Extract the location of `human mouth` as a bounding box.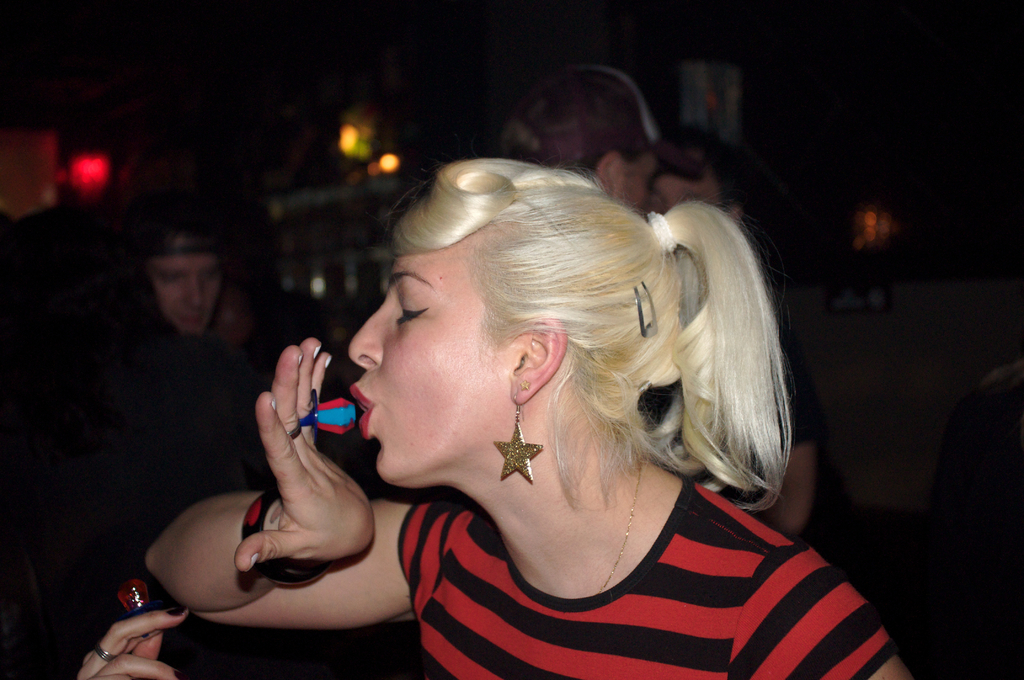
select_region(170, 308, 204, 332).
